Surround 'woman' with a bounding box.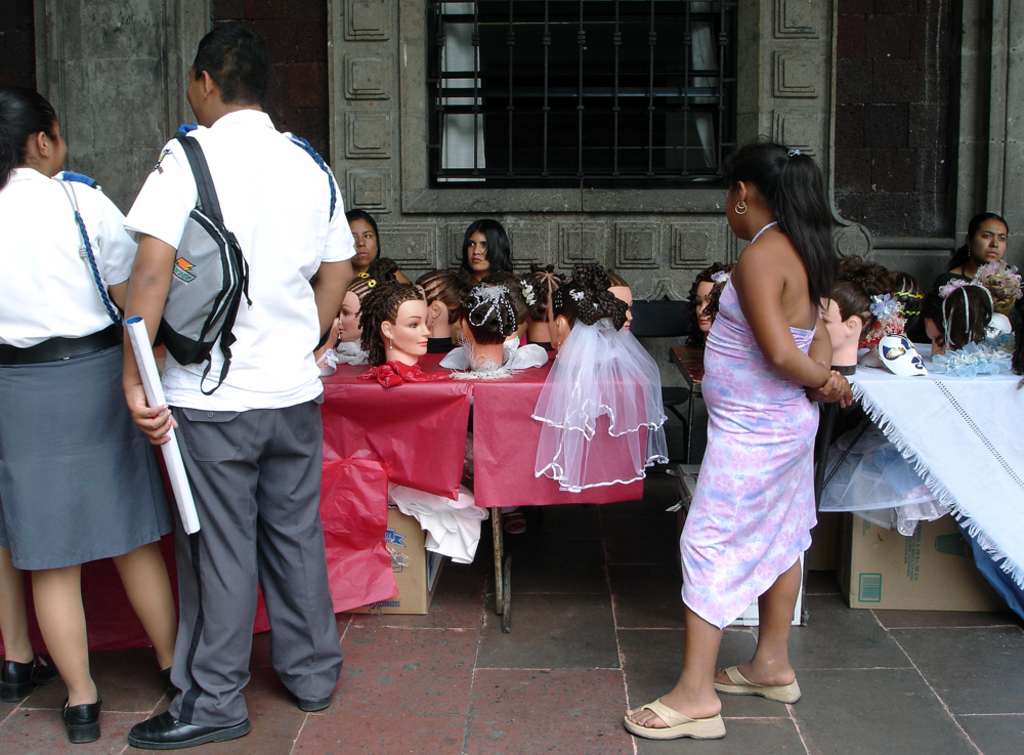
<bbox>333, 281, 385, 345</bbox>.
